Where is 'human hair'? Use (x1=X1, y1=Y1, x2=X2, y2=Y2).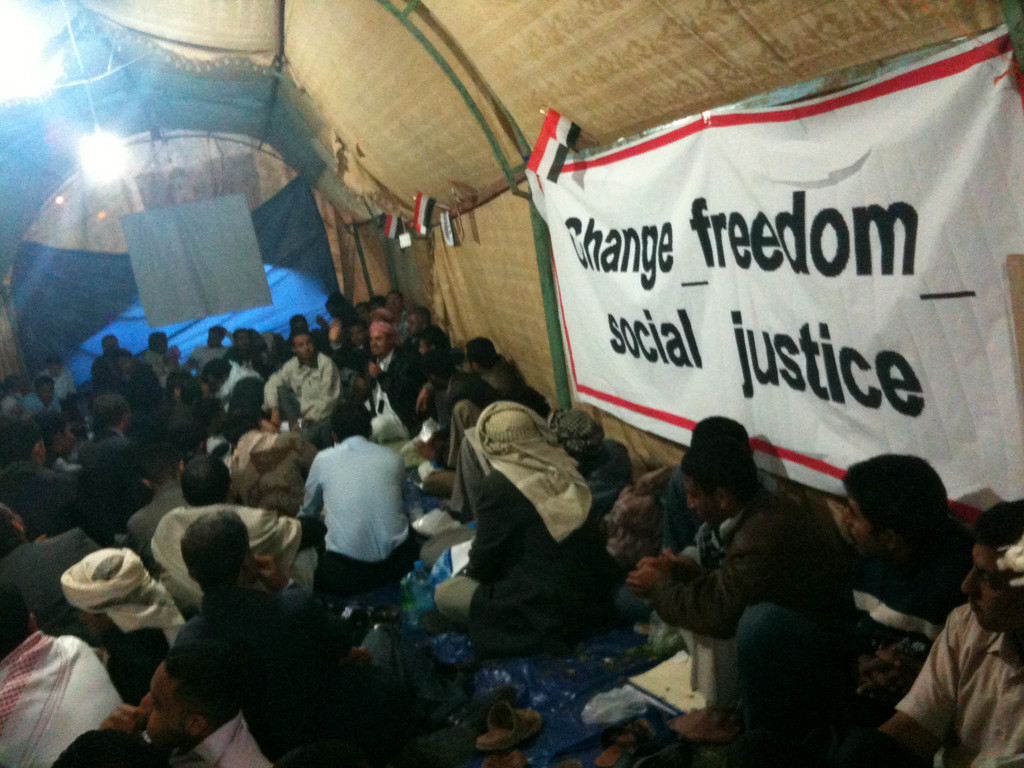
(x1=417, y1=324, x2=451, y2=350).
